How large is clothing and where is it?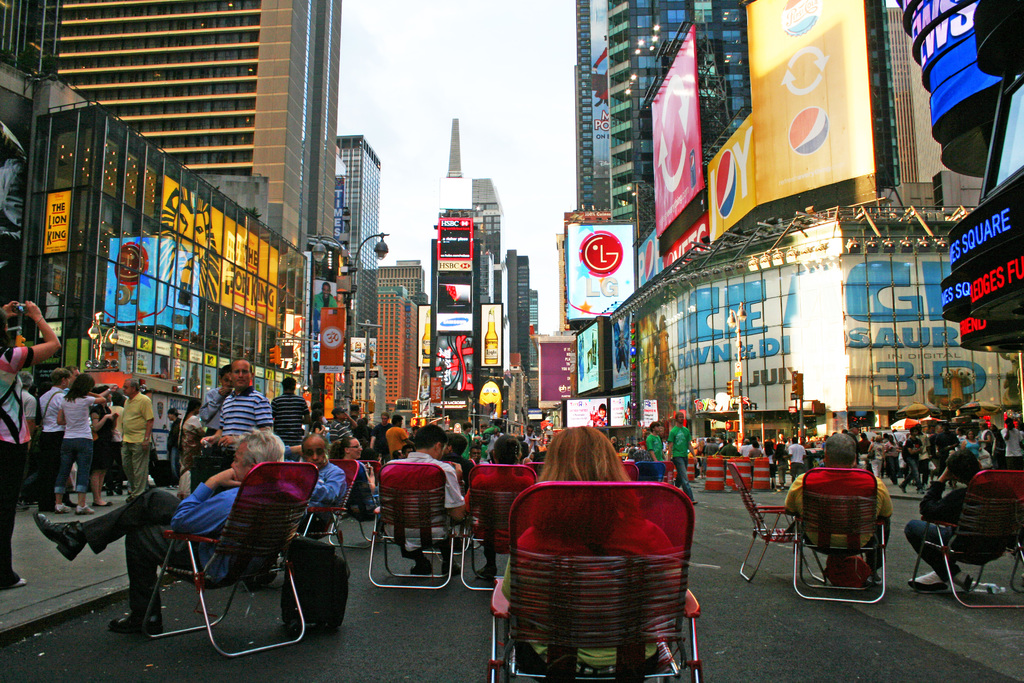
Bounding box: Rect(524, 431, 537, 447).
